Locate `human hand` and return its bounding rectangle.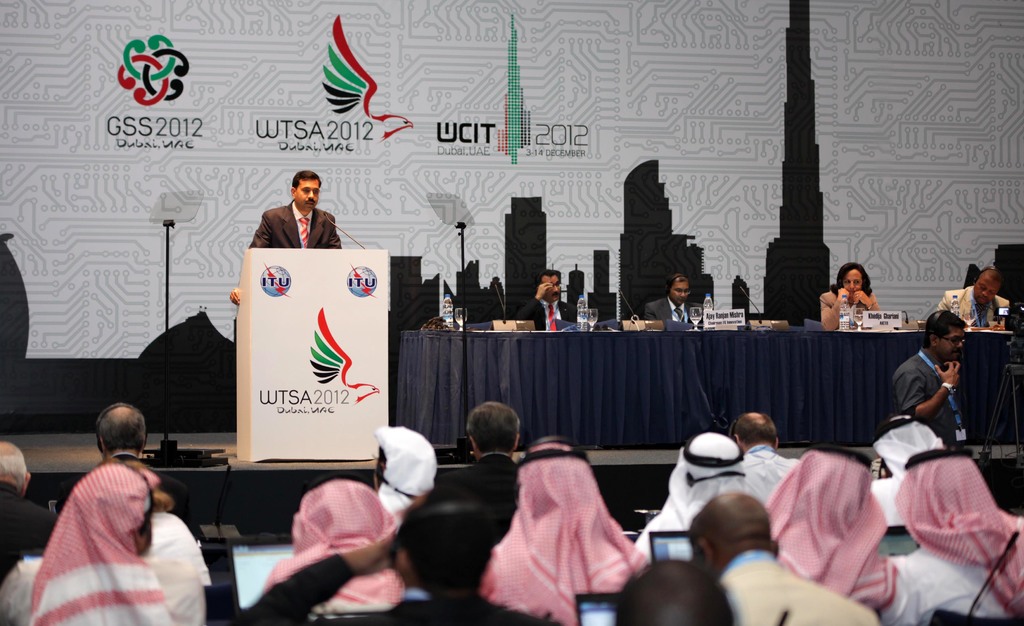
[936,360,962,389].
